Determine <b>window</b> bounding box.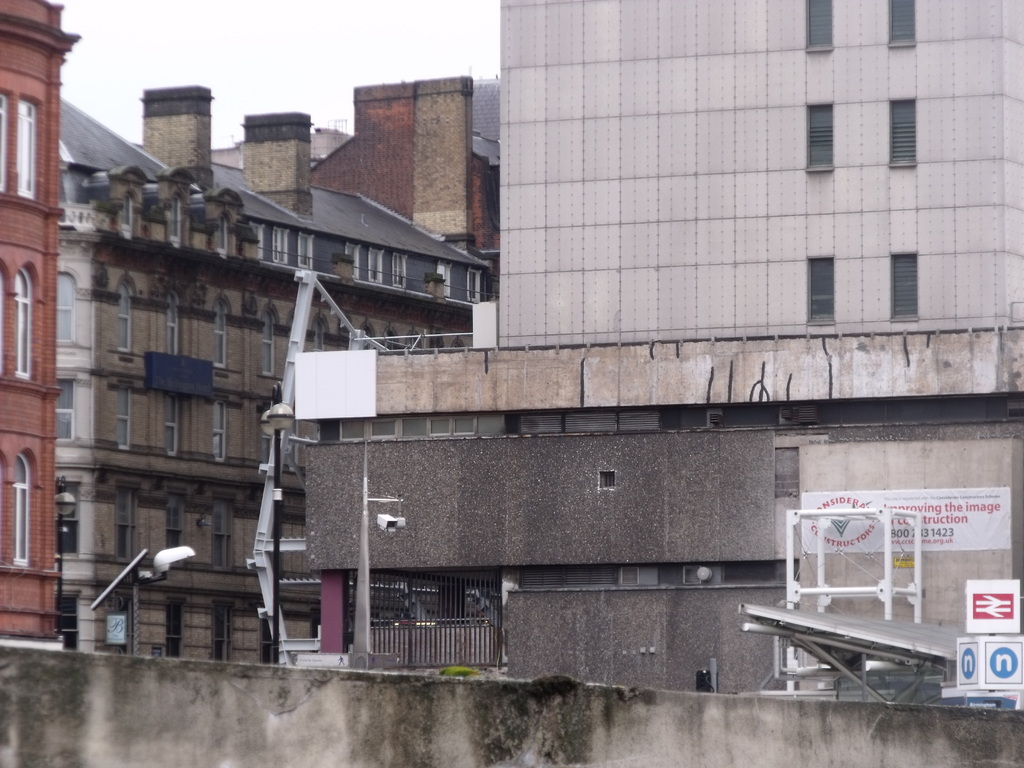
Determined: 54:477:80:561.
